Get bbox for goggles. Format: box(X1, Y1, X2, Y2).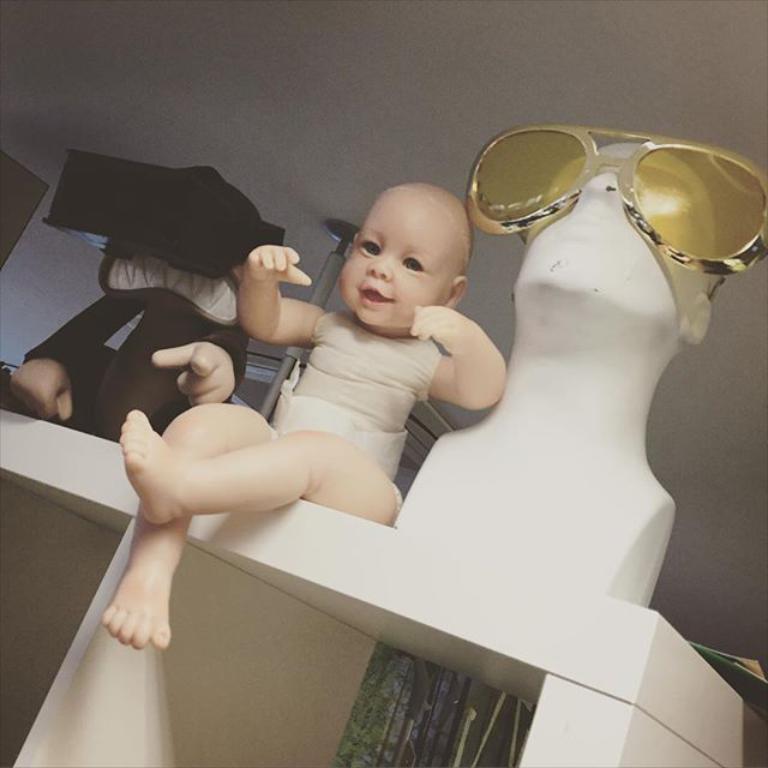
box(466, 122, 767, 278).
